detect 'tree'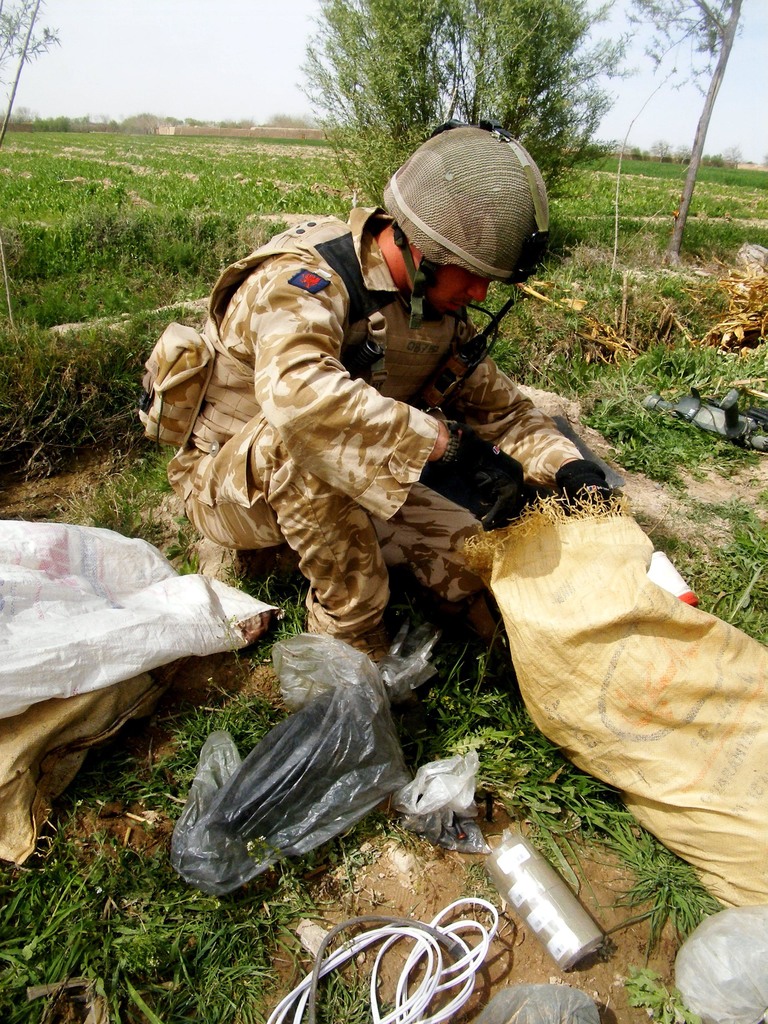
[x1=596, y1=0, x2=758, y2=268]
